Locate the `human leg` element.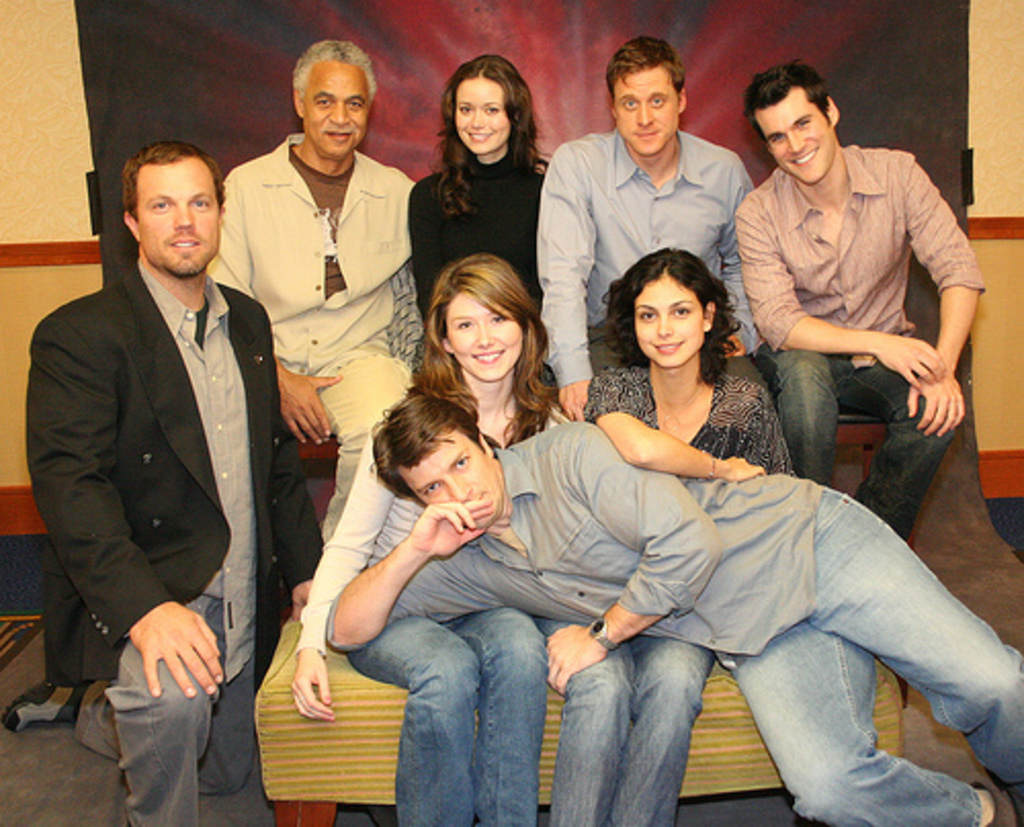
Element bbox: left=842, top=356, right=958, bottom=532.
